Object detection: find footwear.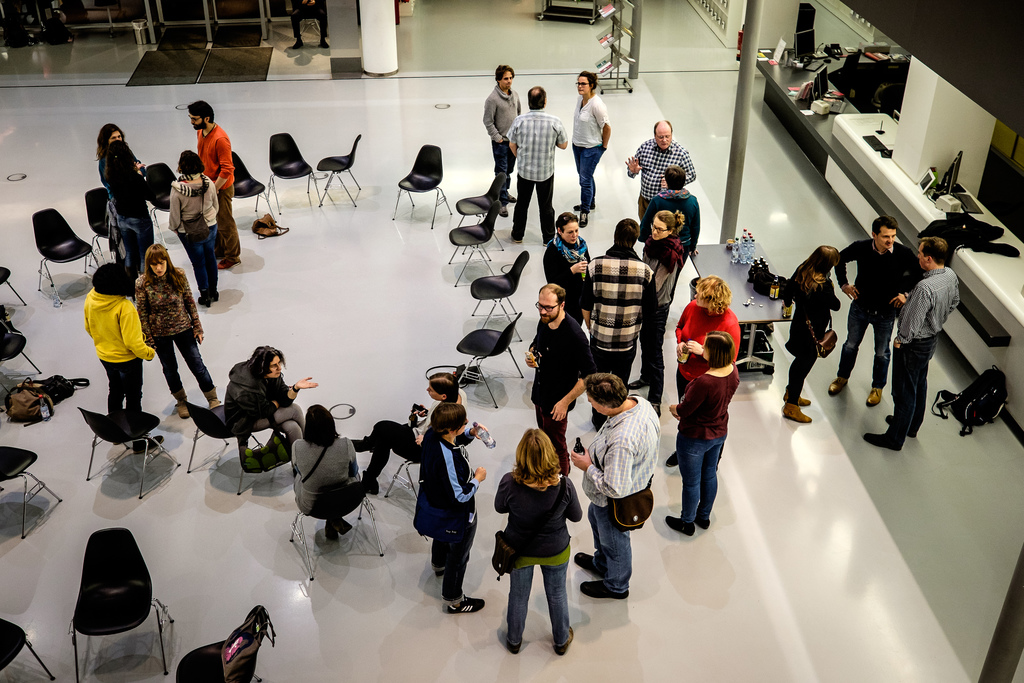
<box>499,197,505,220</box>.
